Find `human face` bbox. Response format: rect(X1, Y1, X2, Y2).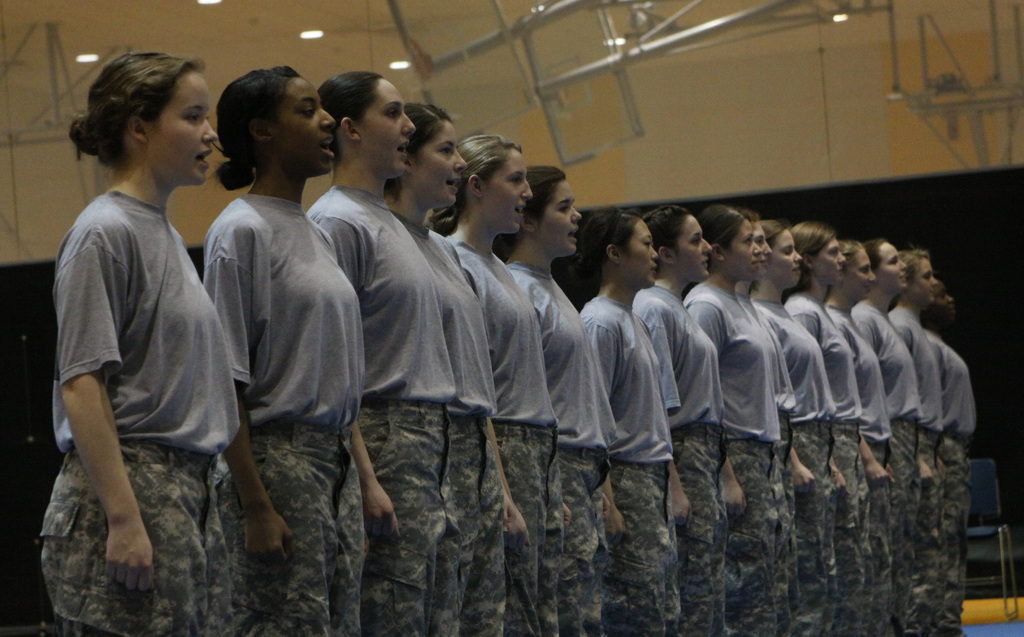
rect(675, 217, 710, 280).
